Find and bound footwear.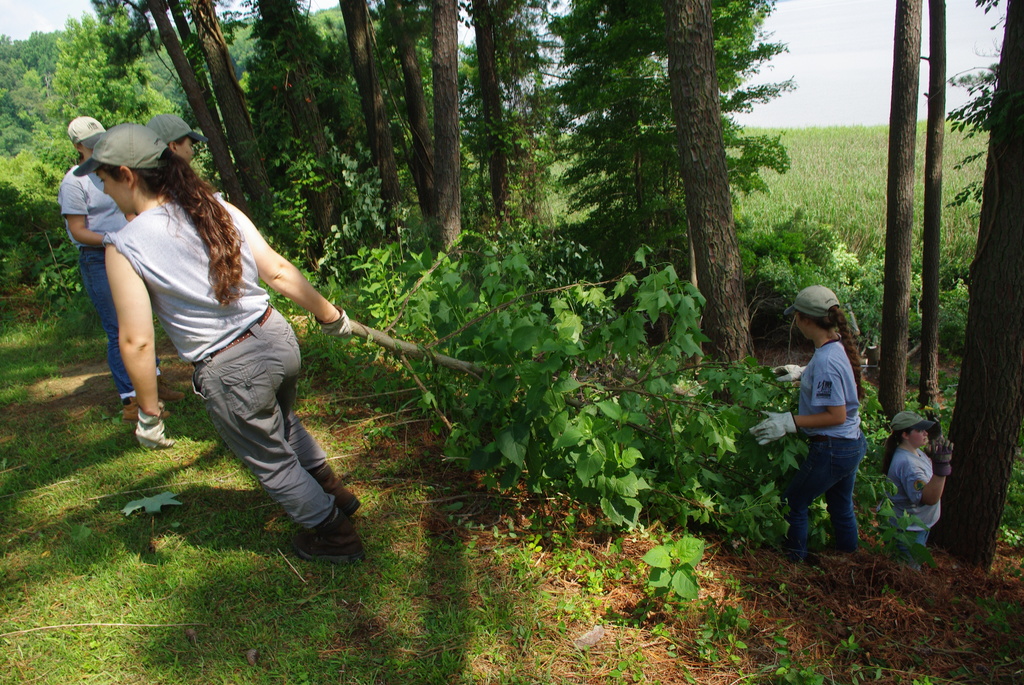
Bound: Rect(773, 534, 793, 558).
